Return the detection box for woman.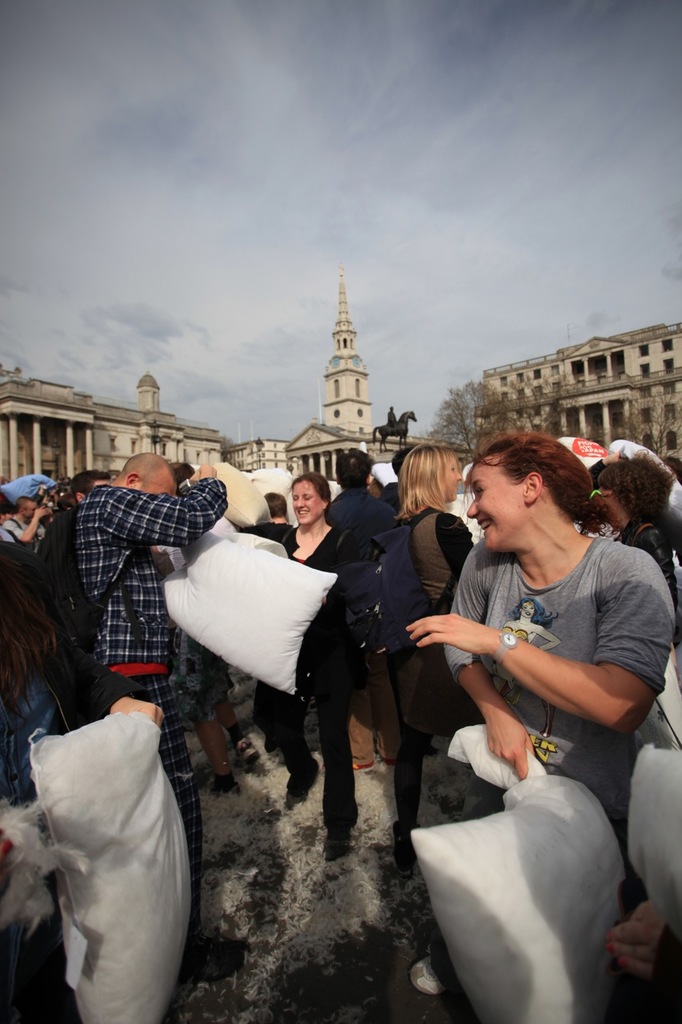
{"x1": 371, "y1": 442, "x2": 477, "y2": 857}.
